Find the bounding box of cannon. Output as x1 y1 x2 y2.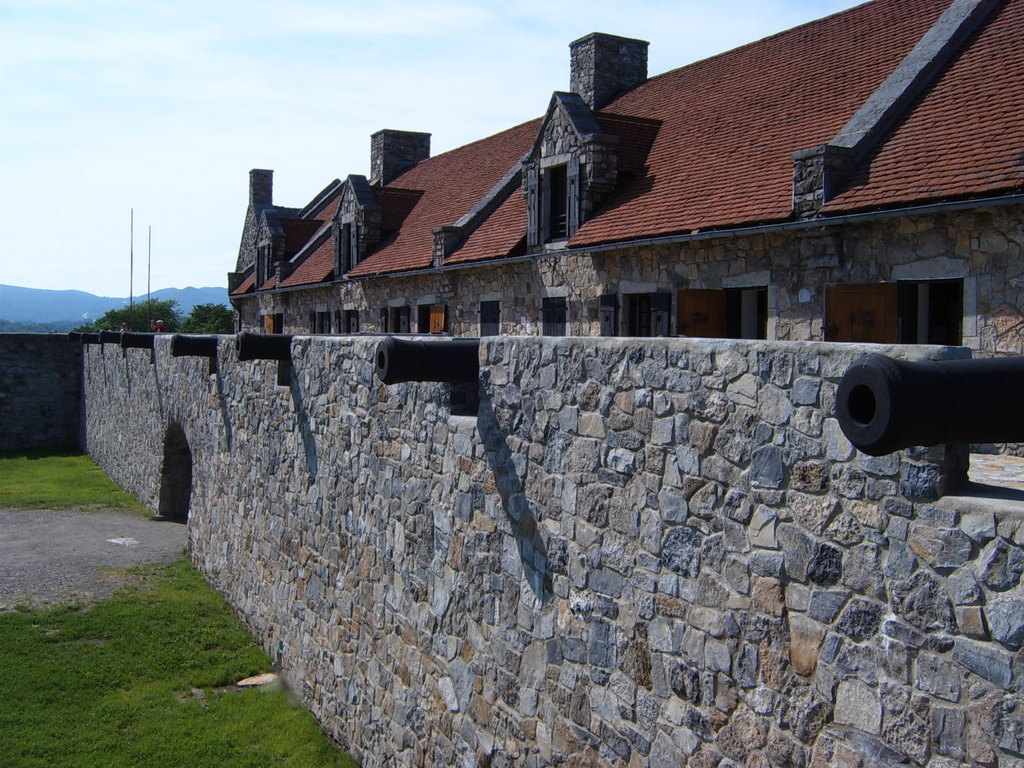
237 333 295 362.
